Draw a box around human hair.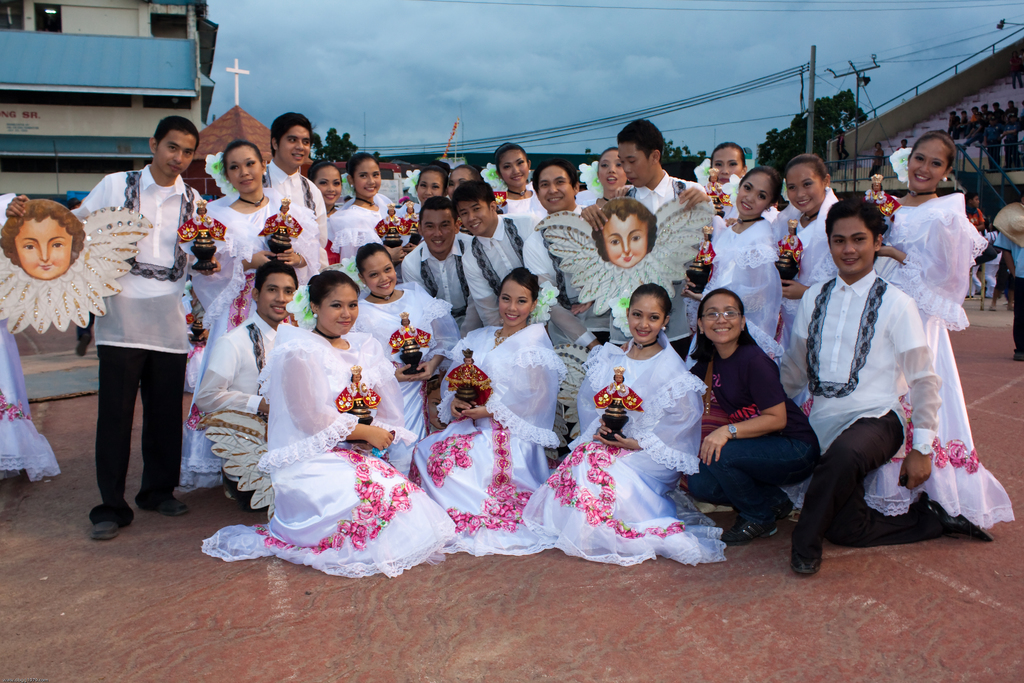
crop(452, 162, 483, 182).
